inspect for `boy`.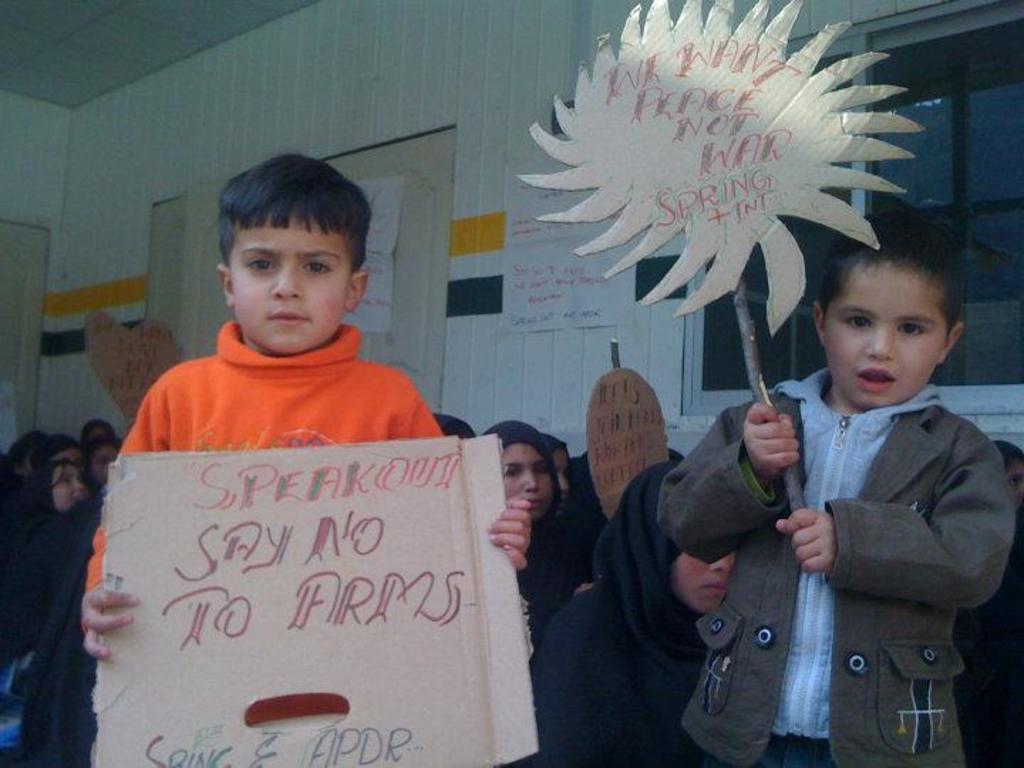
Inspection: (left=656, top=208, right=1014, bottom=767).
